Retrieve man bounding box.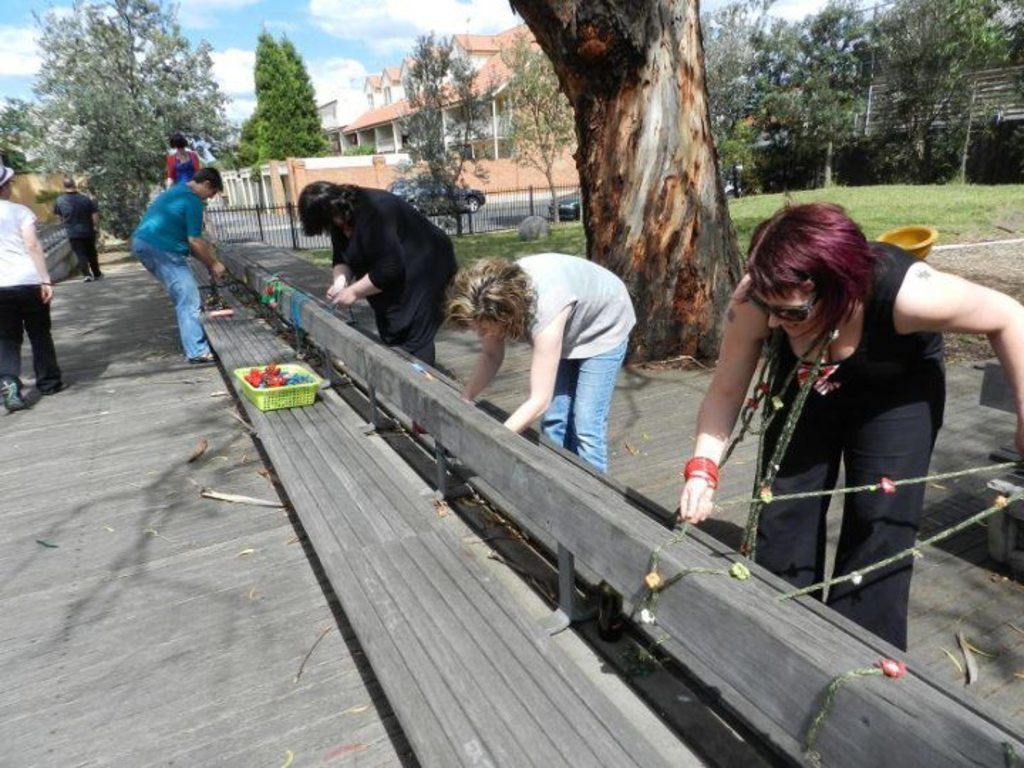
Bounding box: {"x1": 118, "y1": 139, "x2": 218, "y2": 357}.
